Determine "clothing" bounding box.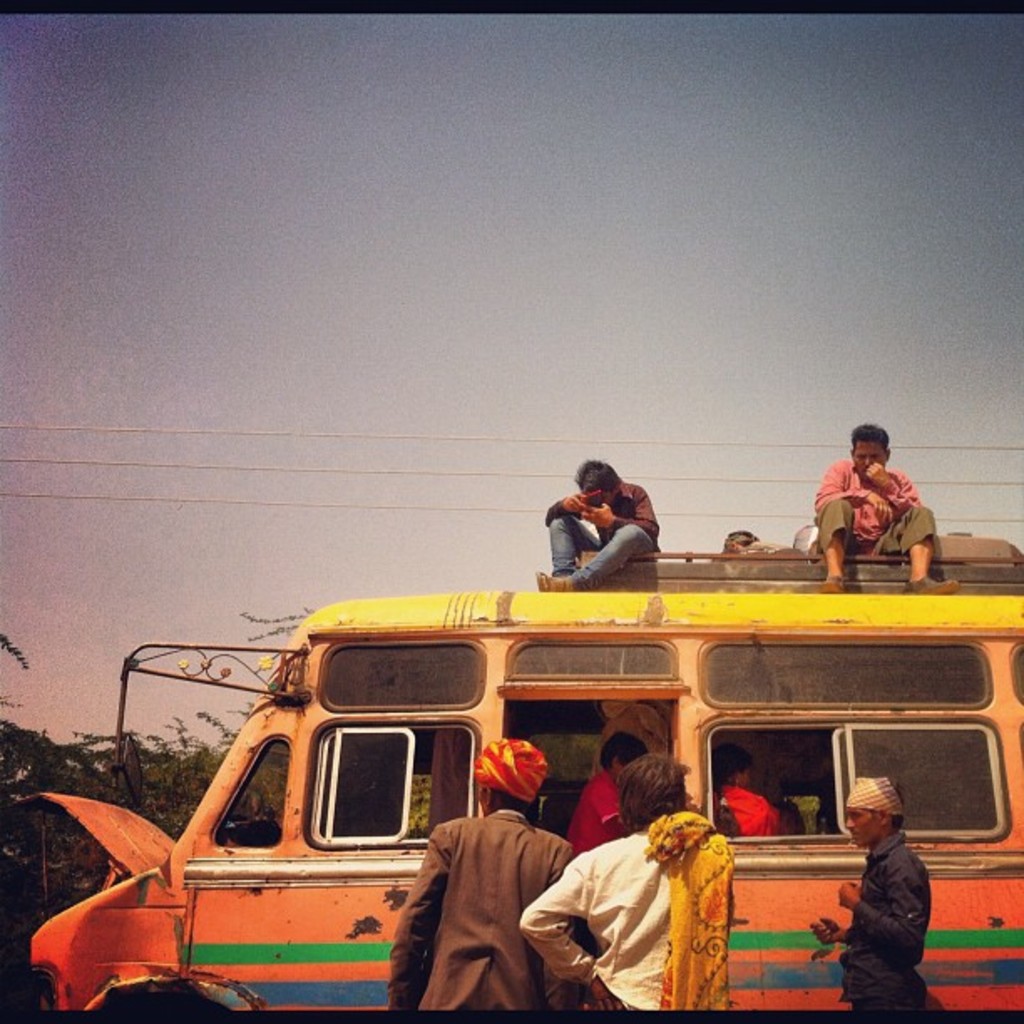
Determined: {"x1": 709, "y1": 785, "x2": 798, "y2": 833}.
